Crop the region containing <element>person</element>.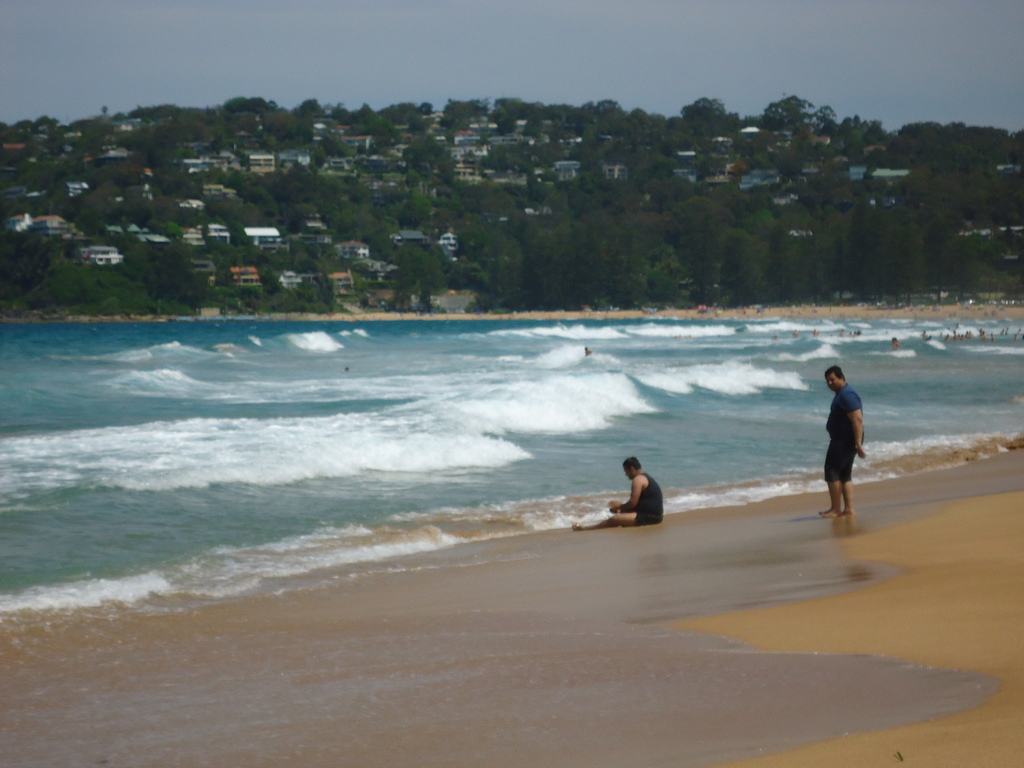
Crop region: bbox=(818, 360, 885, 517).
